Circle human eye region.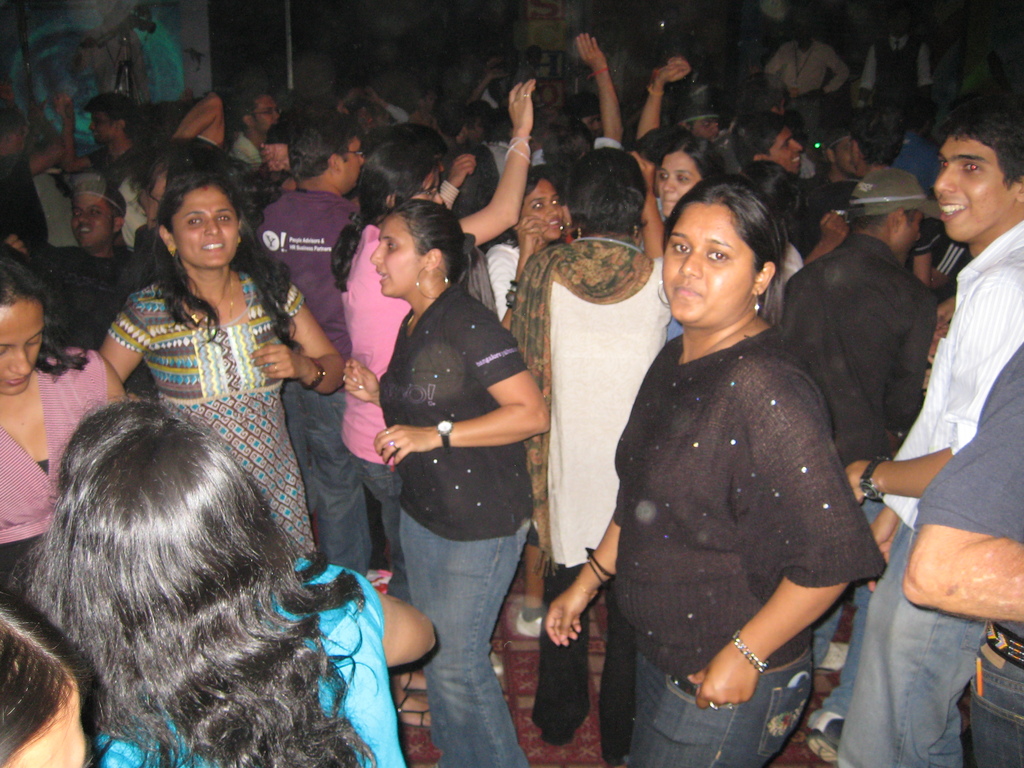
Region: (left=88, top=209, right=99, bottom=215).
